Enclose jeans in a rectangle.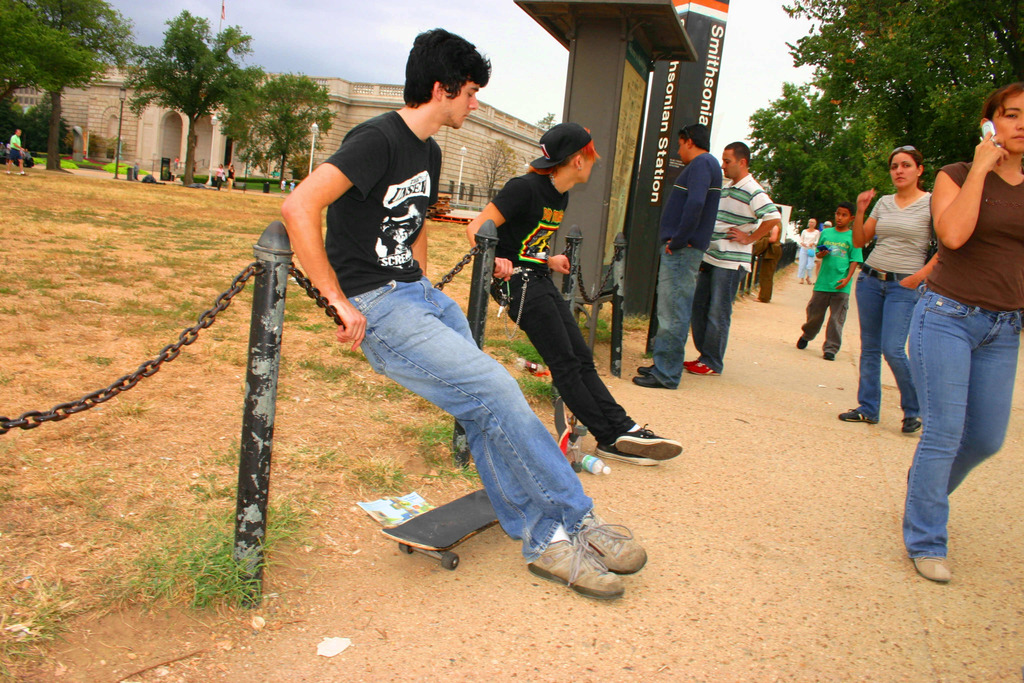
351,280,587,558.
